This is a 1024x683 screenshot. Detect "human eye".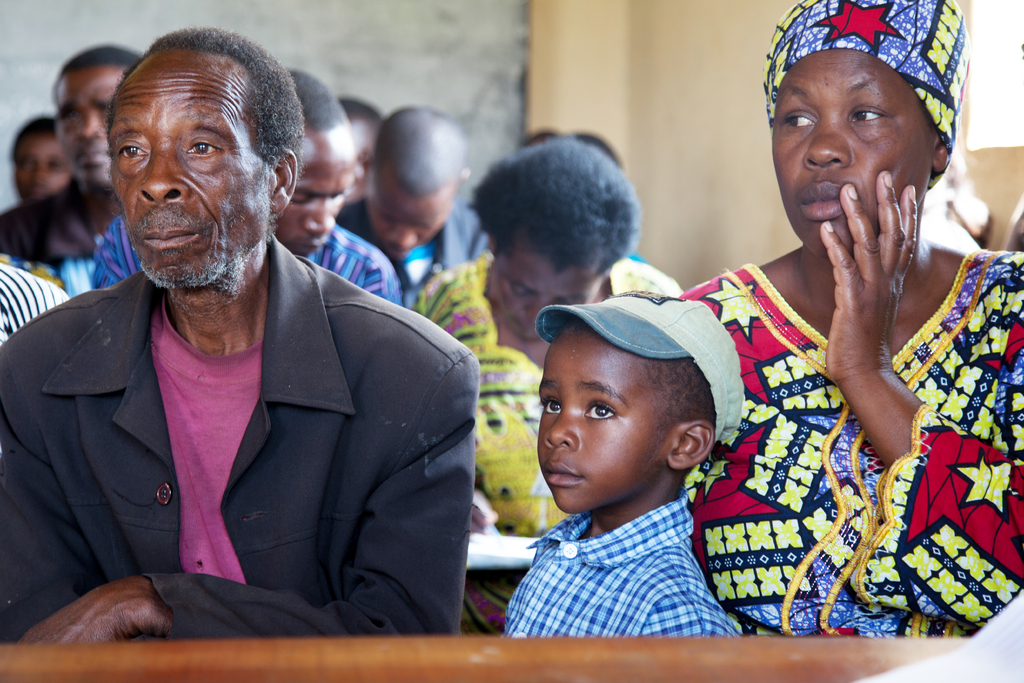
775,103,819,136.
